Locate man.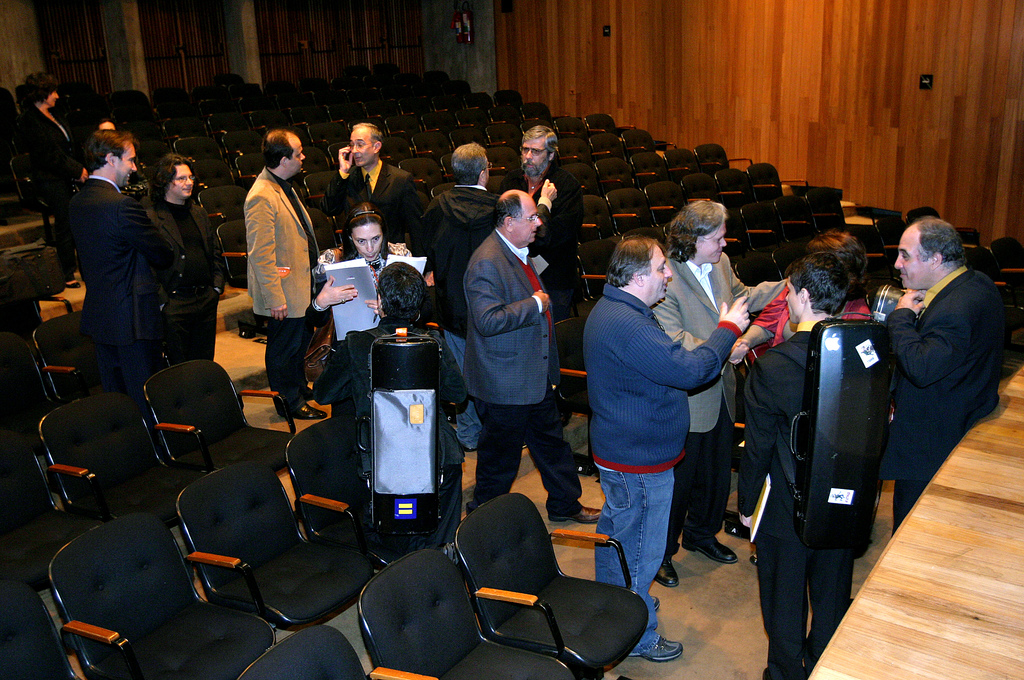
Bounding box: {"left": 414, "top": 138, "right": 563, "bottom": 449}.
